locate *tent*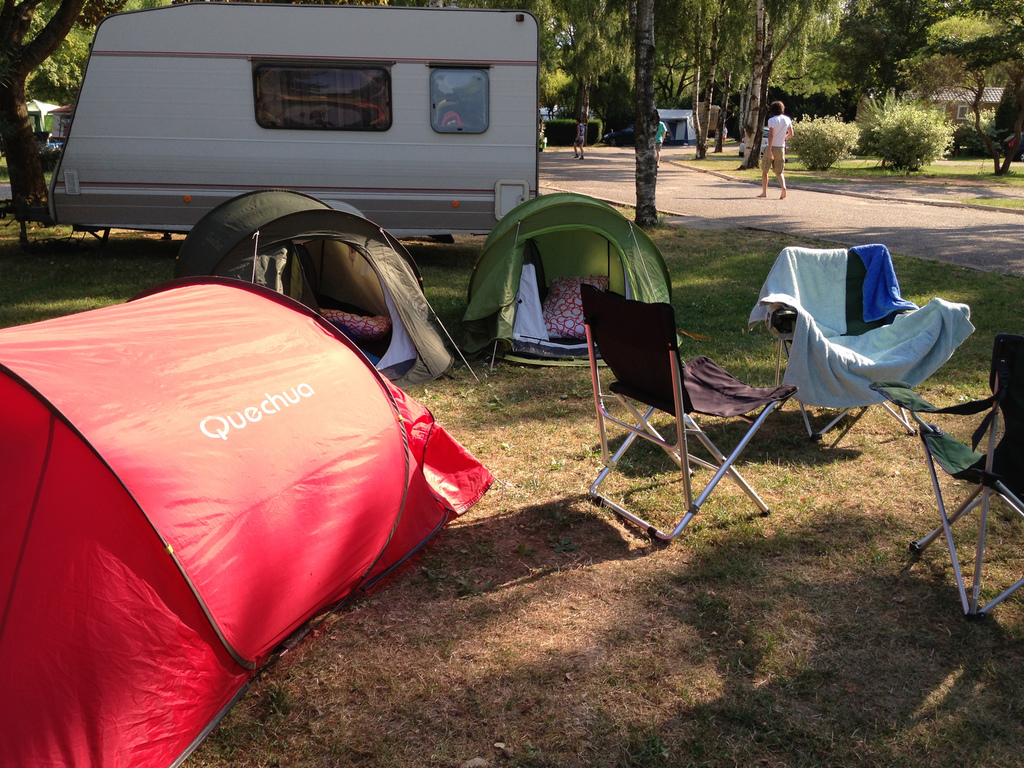
region(461, 195, 678, 371)
